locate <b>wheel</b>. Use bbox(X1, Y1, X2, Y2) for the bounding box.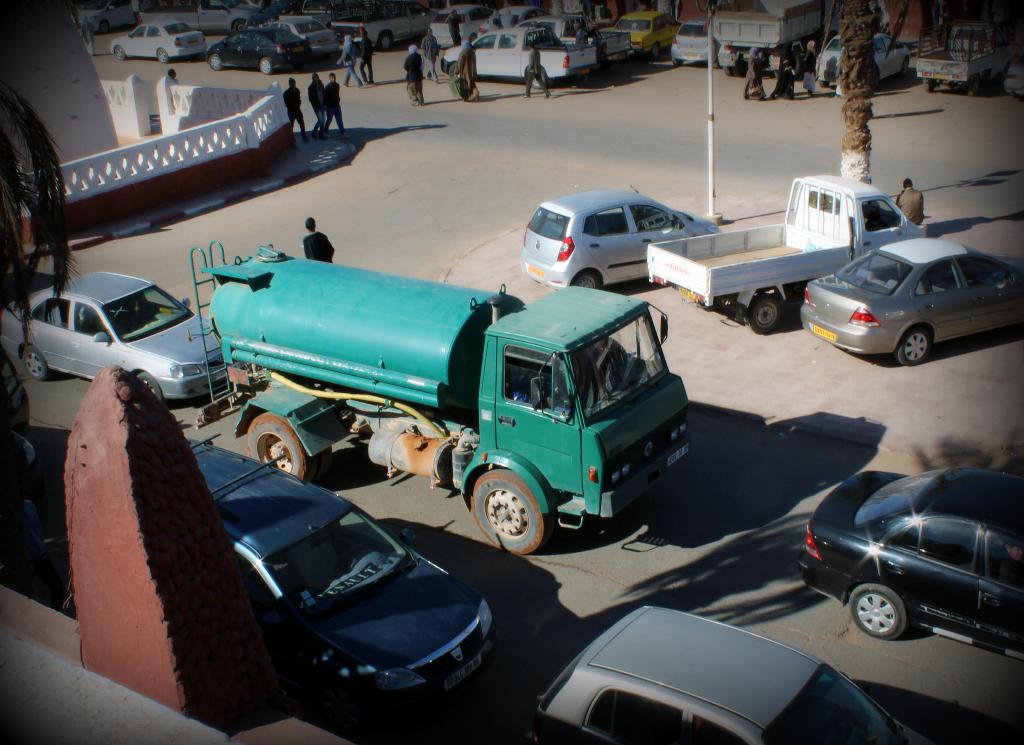
bbox(375, 31, 387, 51).
